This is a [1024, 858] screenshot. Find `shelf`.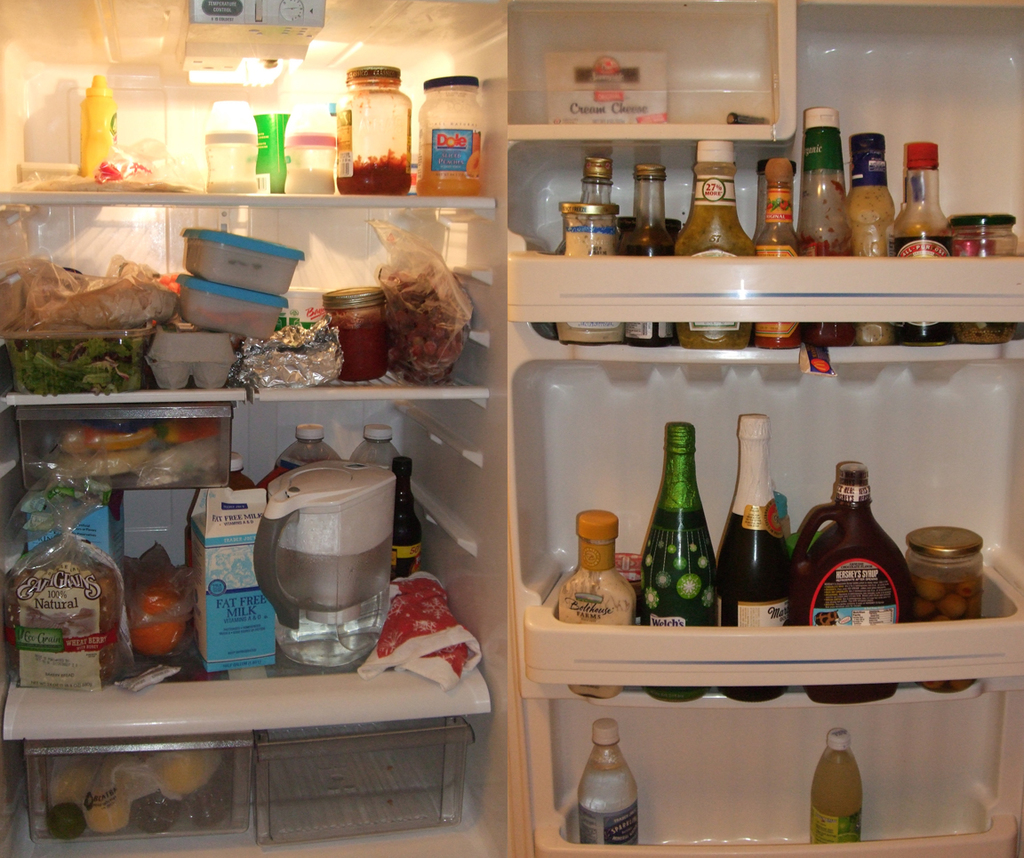
Bounding box: box(0, 0, 509, 205).
